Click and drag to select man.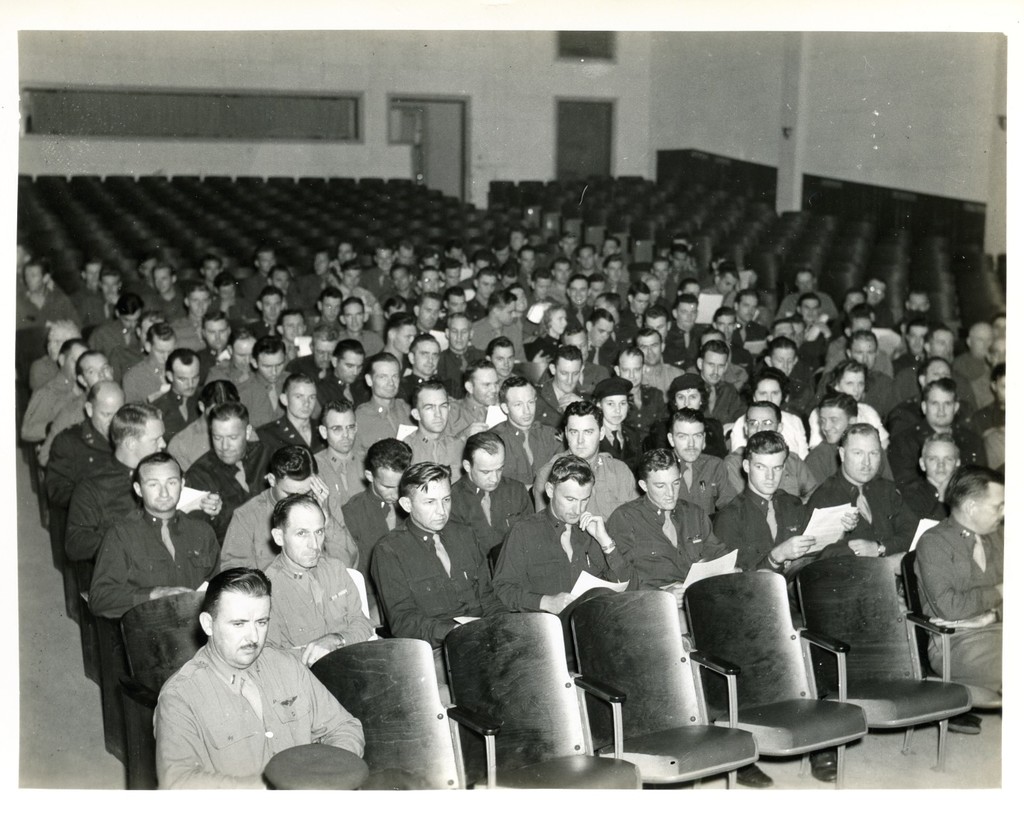
Selection: <box>273,268,293,294</box>.
